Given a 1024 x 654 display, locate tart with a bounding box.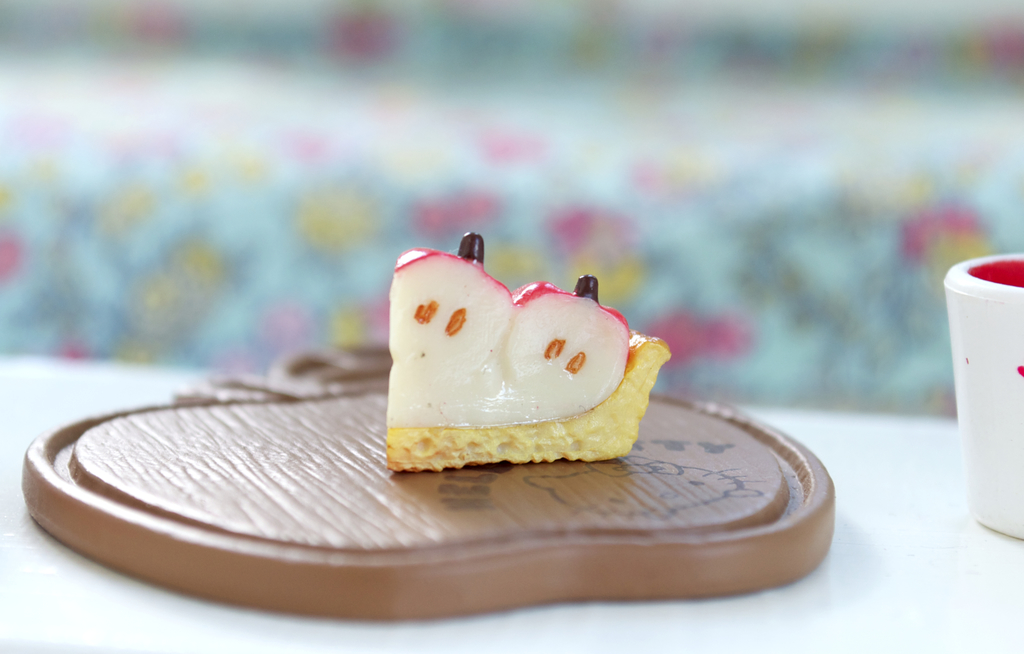
Located: [22,339,835,618].
